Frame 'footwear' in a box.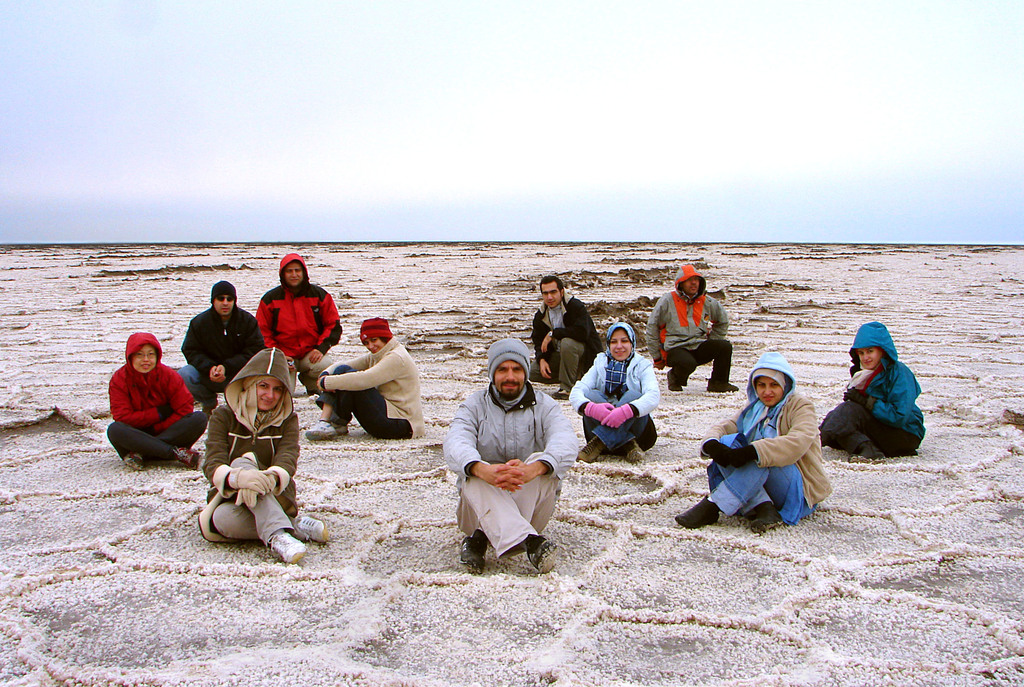
box(527, 536, 559, 574).
